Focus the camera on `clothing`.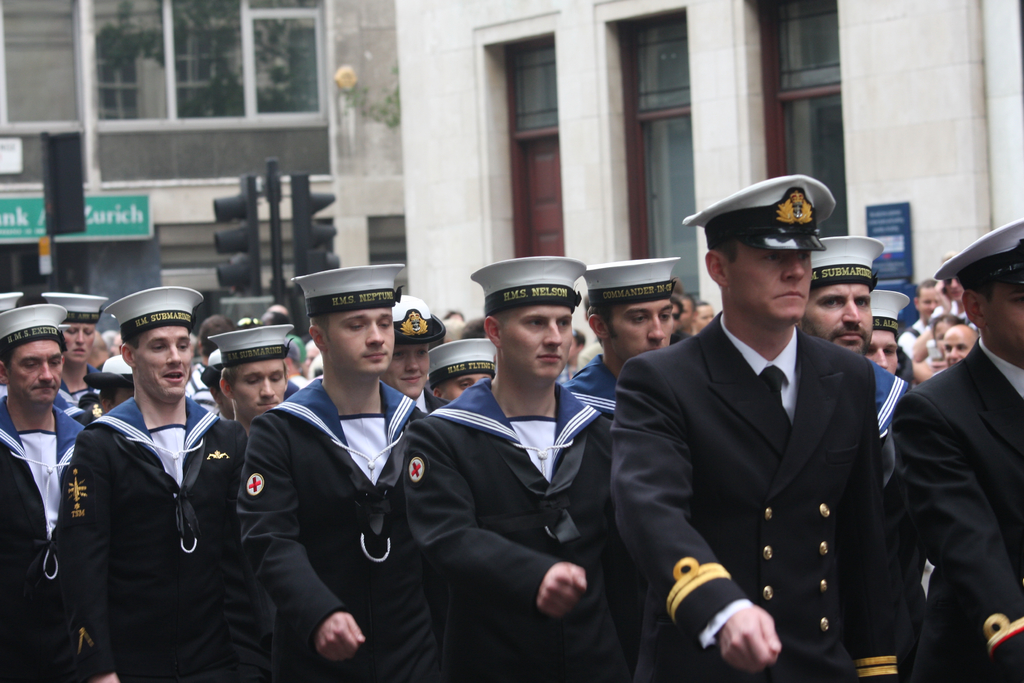
Focus region: 36:340:250:671.
